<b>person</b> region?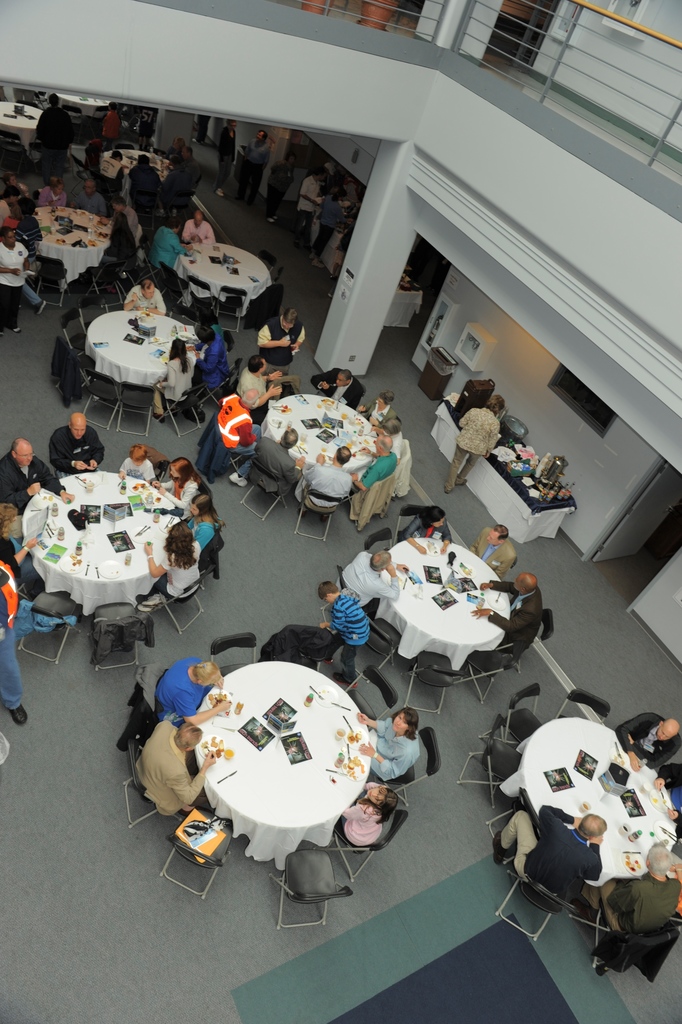
box(310, 184, 340, 264)
